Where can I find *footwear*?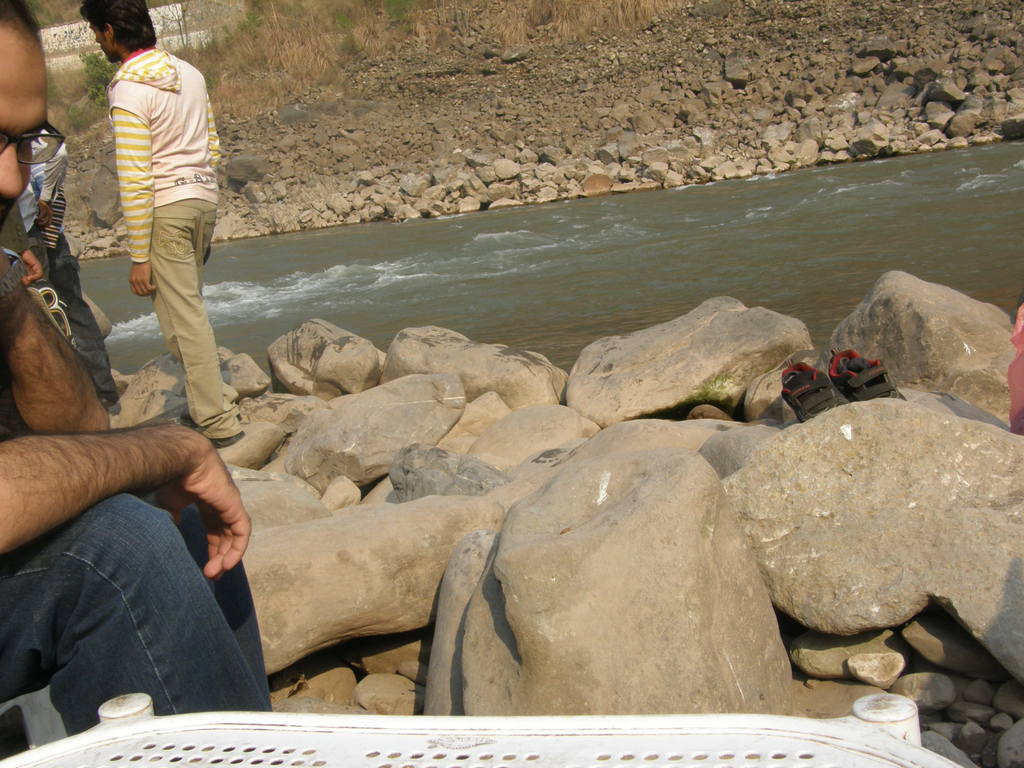
You can find it at 177/403/247/422.
